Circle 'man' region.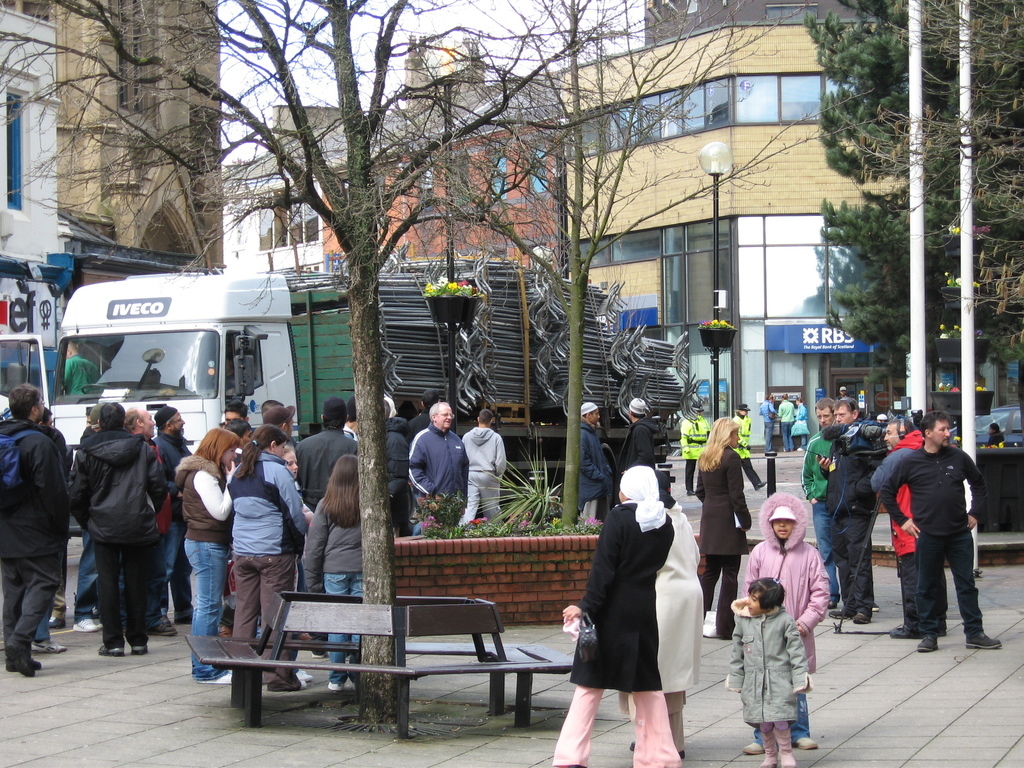
Region: (left=762, top=397, right=774, bottom=452).
